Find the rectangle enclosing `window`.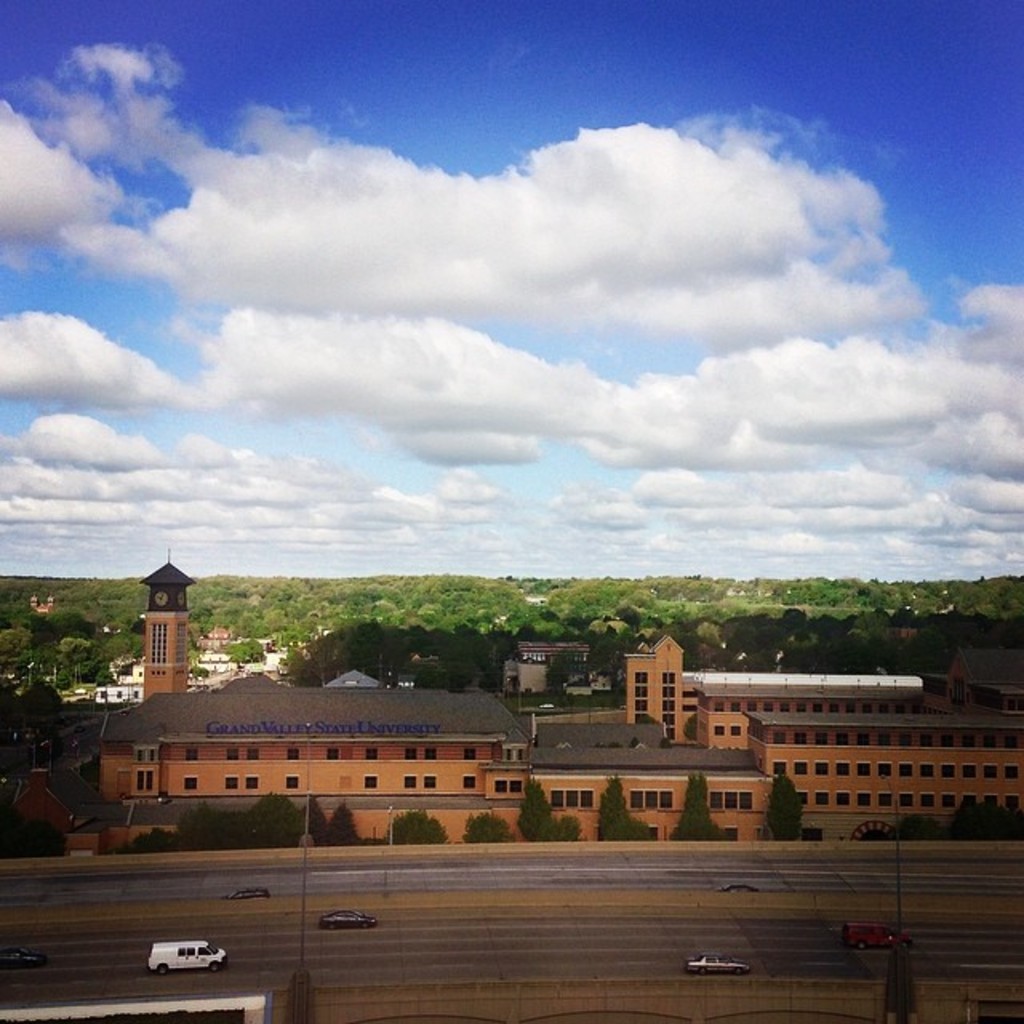
detection(224, 749, 235, 758).
